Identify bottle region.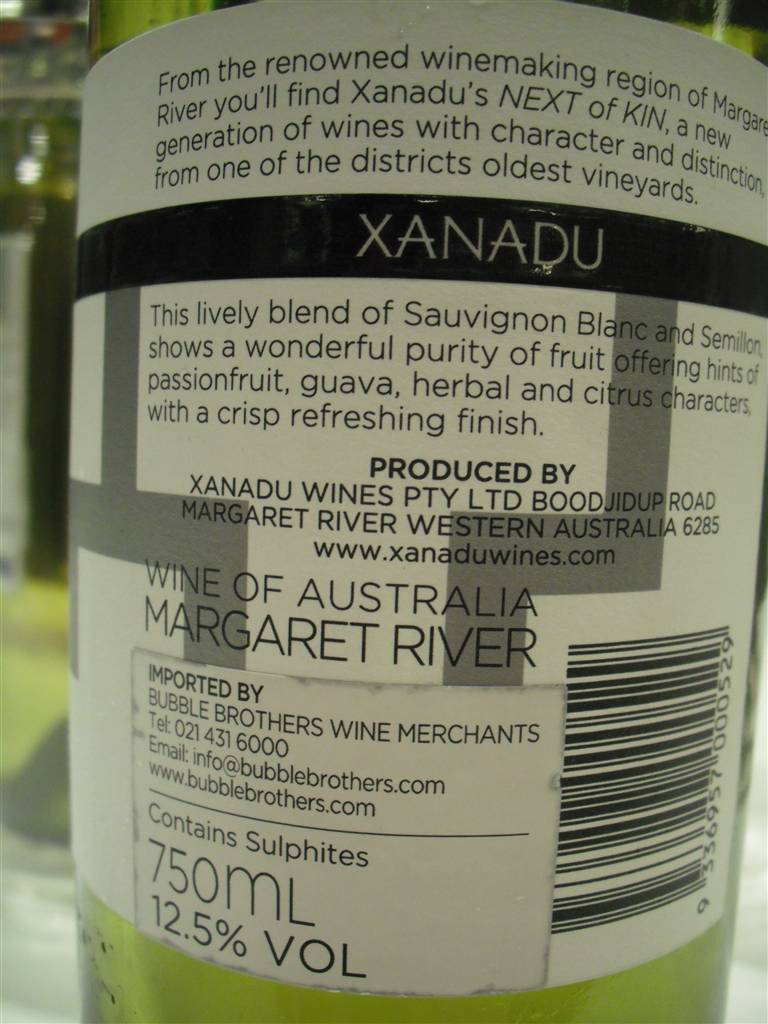
Region: {"x1": 67, "y1": 0, "x2": 767, "y2": 1023}.
